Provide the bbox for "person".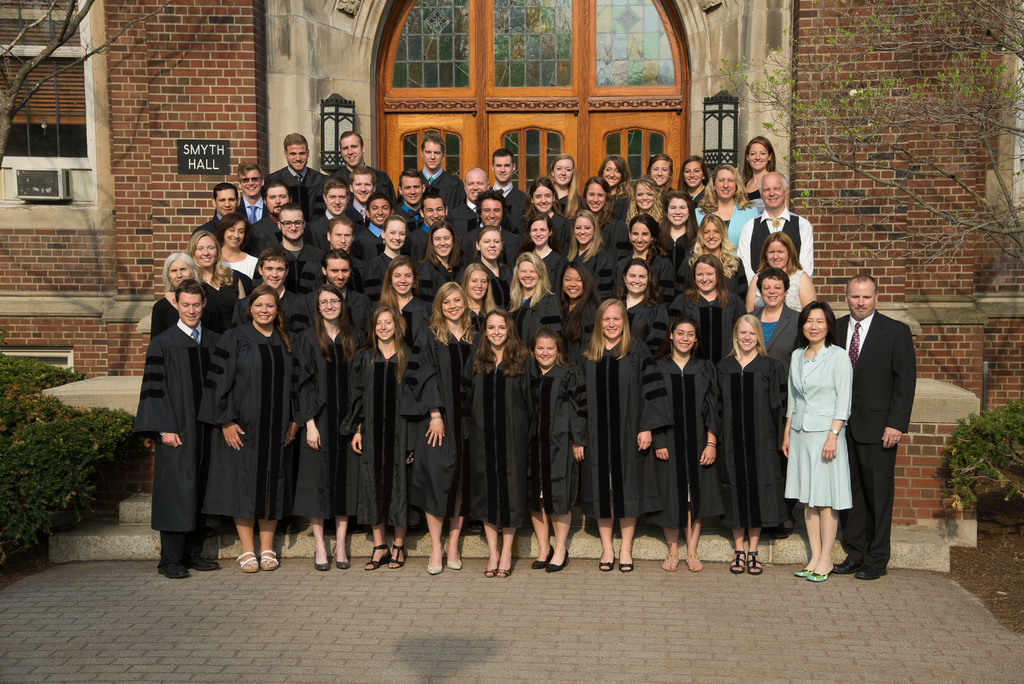
box=[564, 208, 613, 298].
